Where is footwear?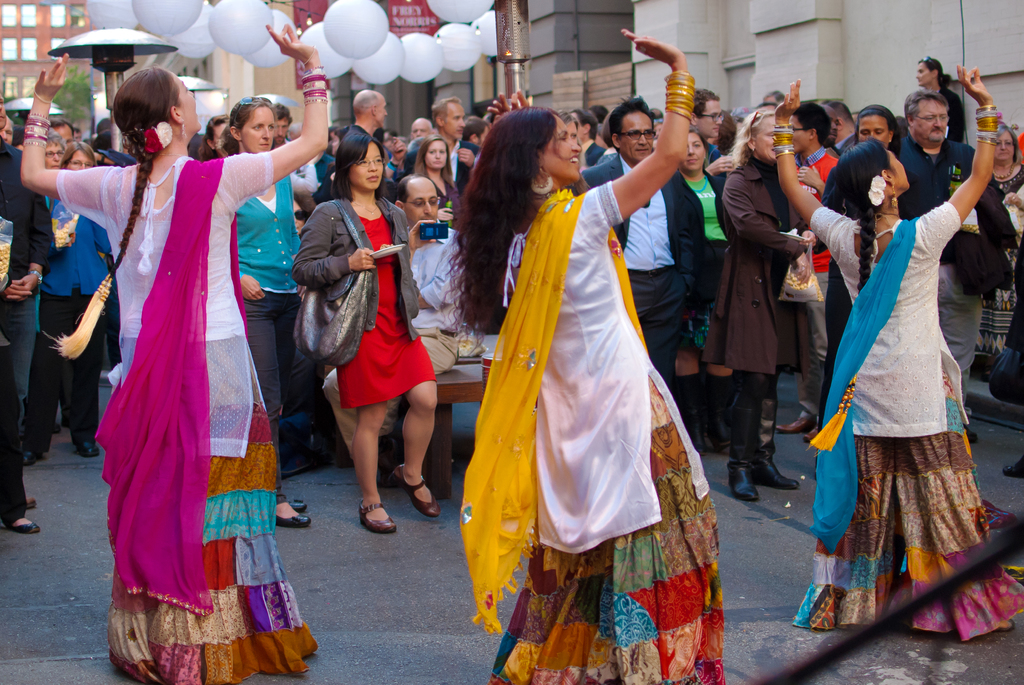
[x1=804, y1=416, x2=829, y2=446].
